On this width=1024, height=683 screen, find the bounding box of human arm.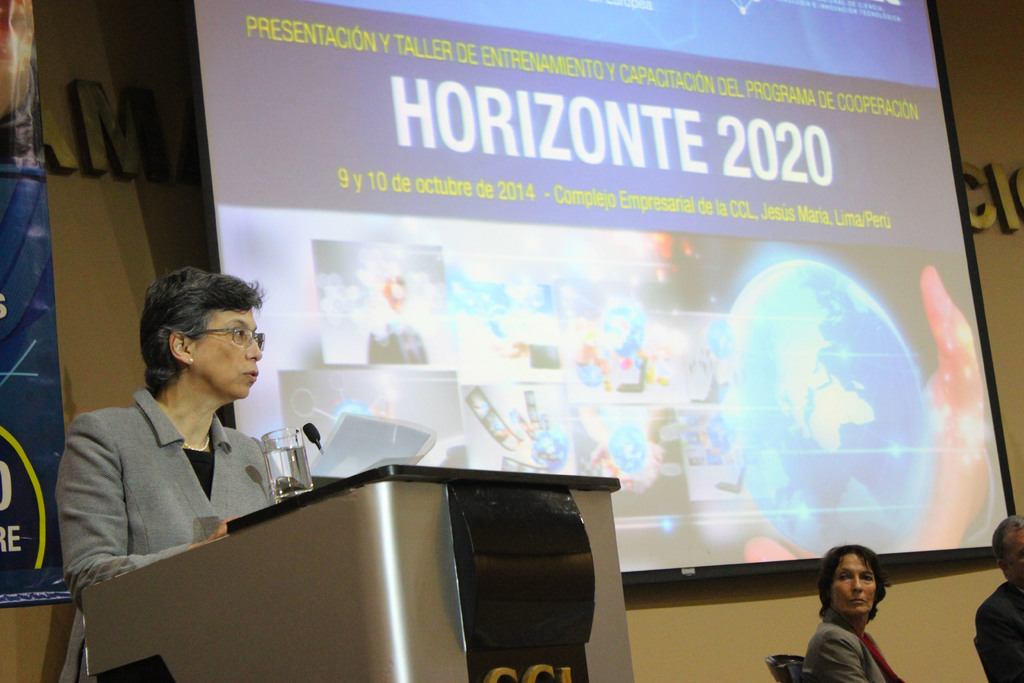
Bounding box: locate(794, 628, 867, 682).
